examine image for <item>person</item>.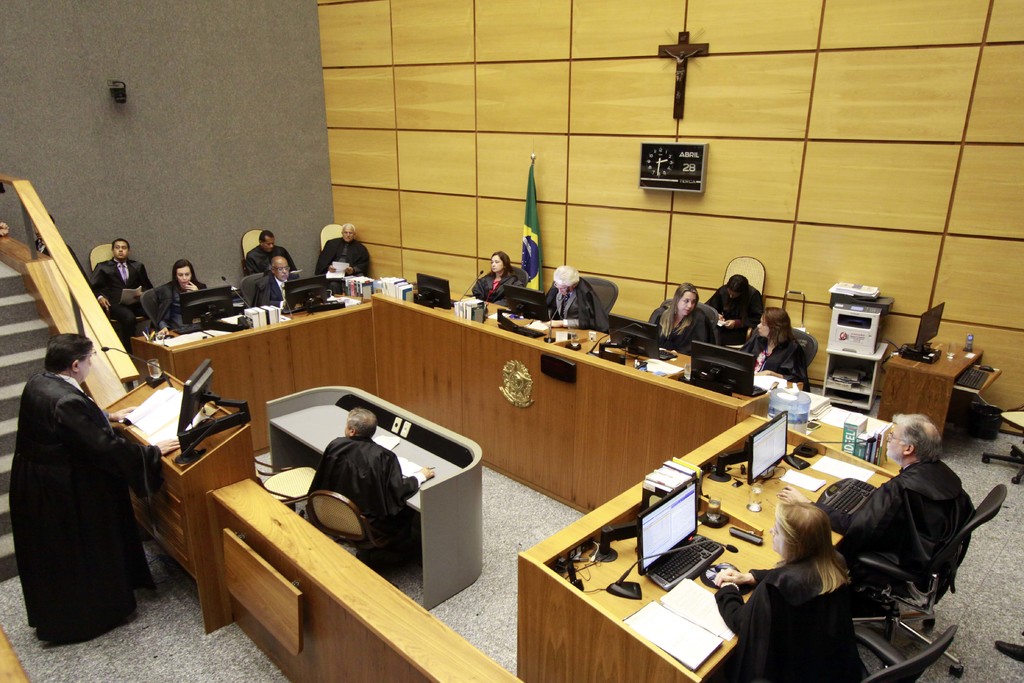
Examination result: <region>306, 399, 444, 575</region>.
